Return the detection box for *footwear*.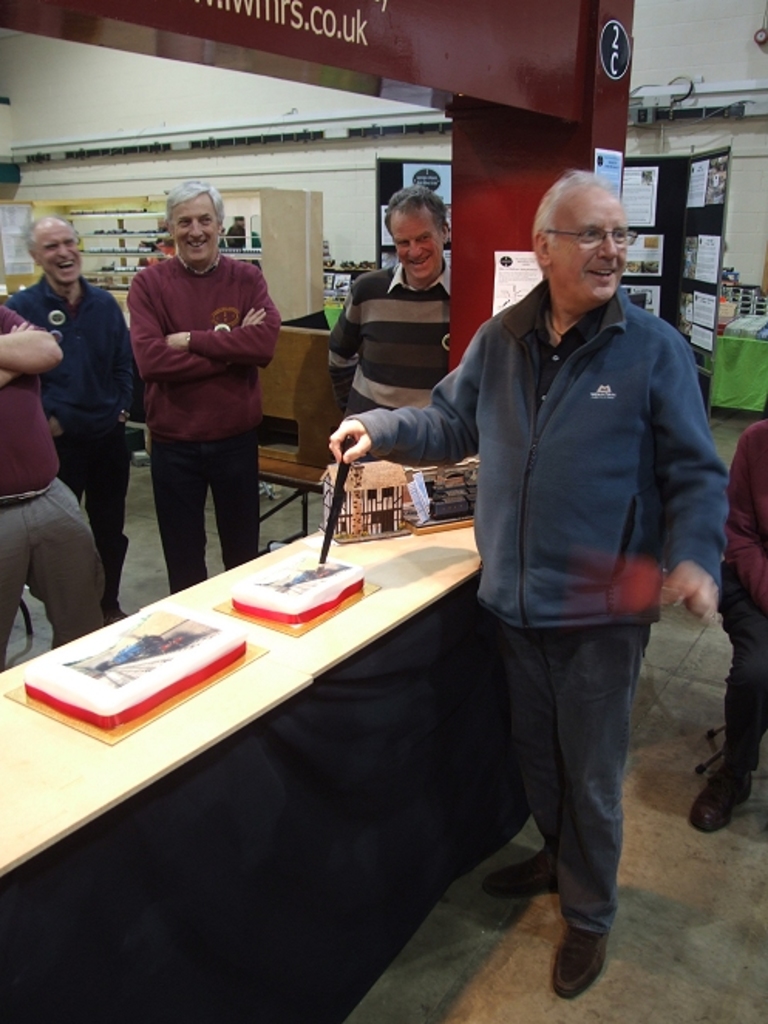
(x1=549, y1=908, x2=629, y2=999).
